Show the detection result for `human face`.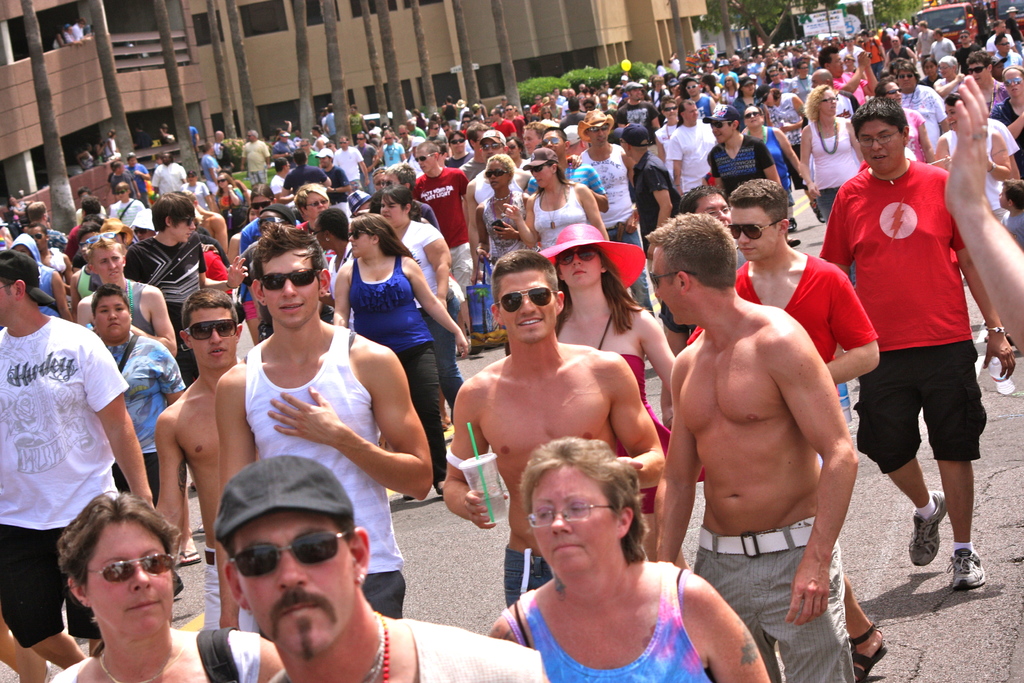
box(735, 210, 781, 270).
